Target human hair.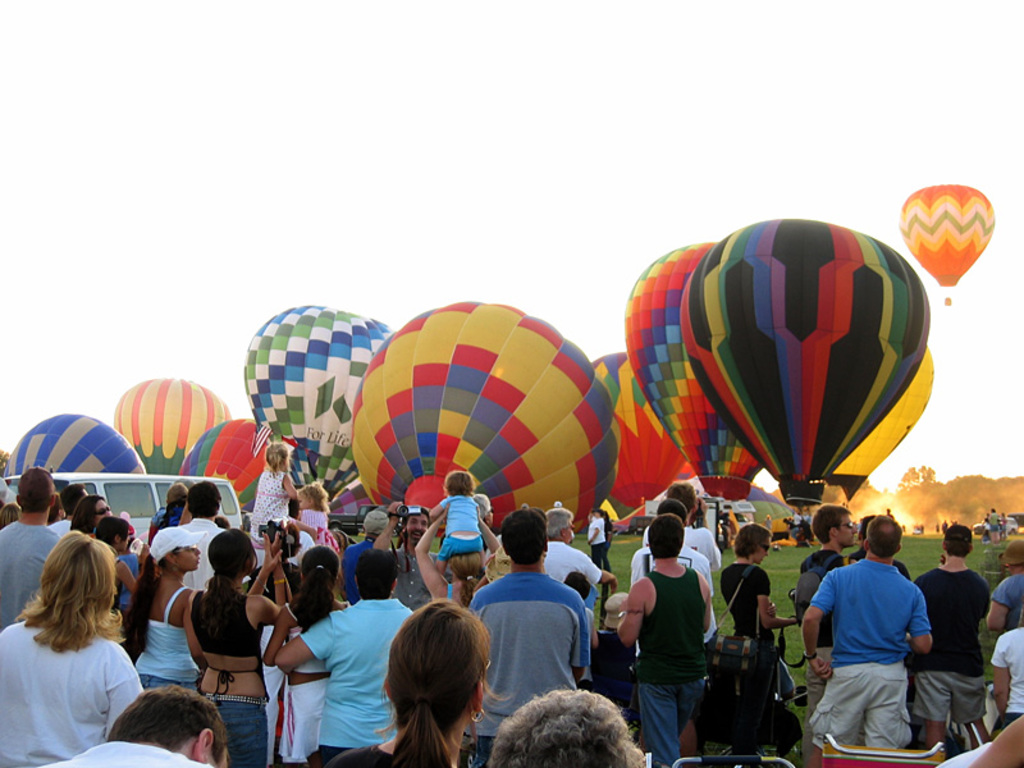
Target region: {"x1": 664, "y1": 480, "x2": 696, "y2": 513}.
